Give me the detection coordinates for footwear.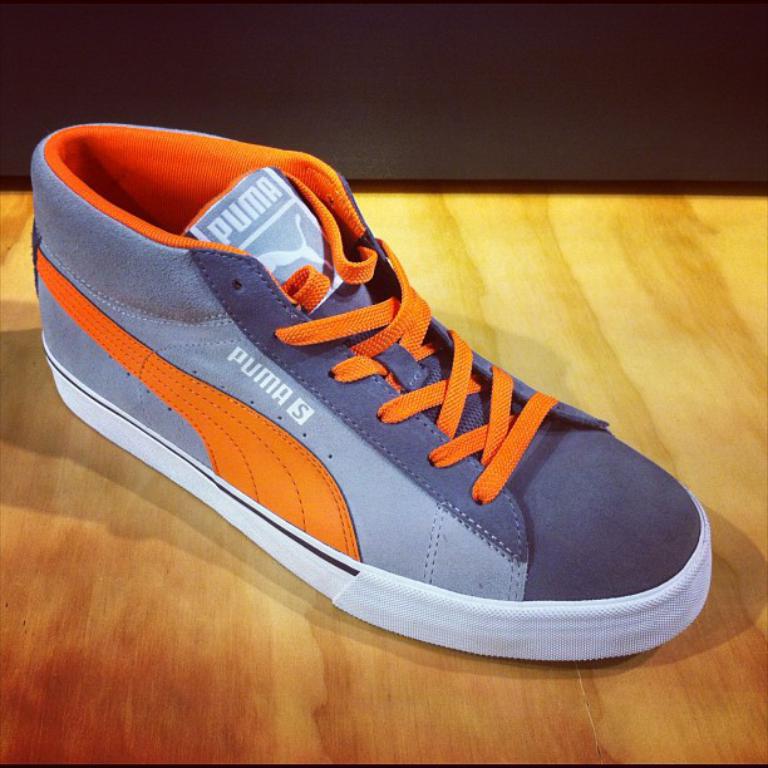
region(26, 144, 713, 648).
